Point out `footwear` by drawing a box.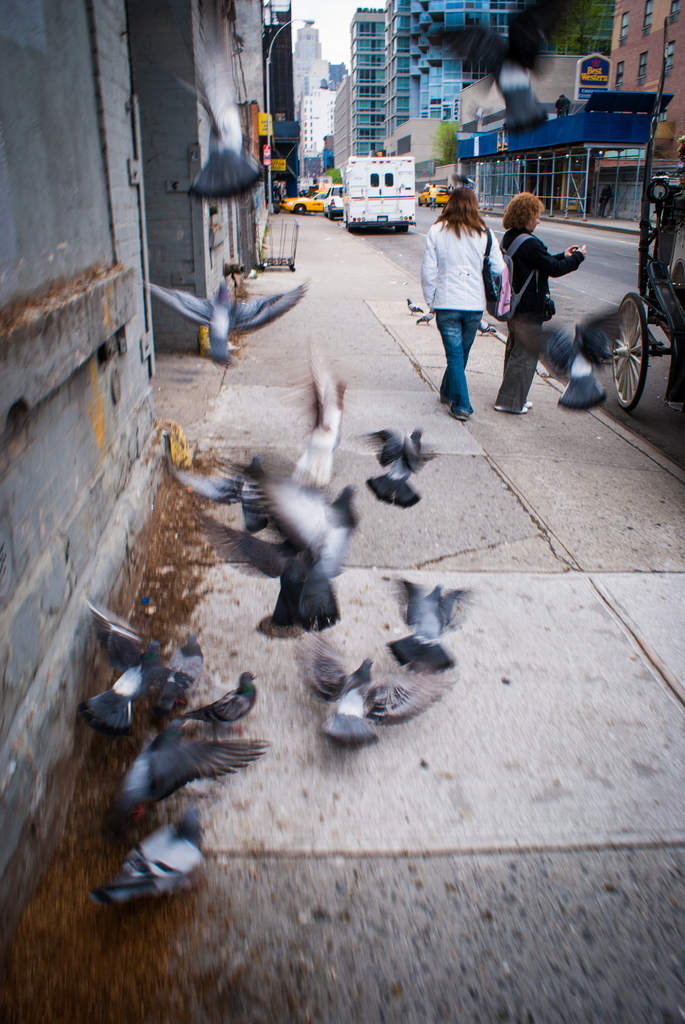
438:395:450:405.
